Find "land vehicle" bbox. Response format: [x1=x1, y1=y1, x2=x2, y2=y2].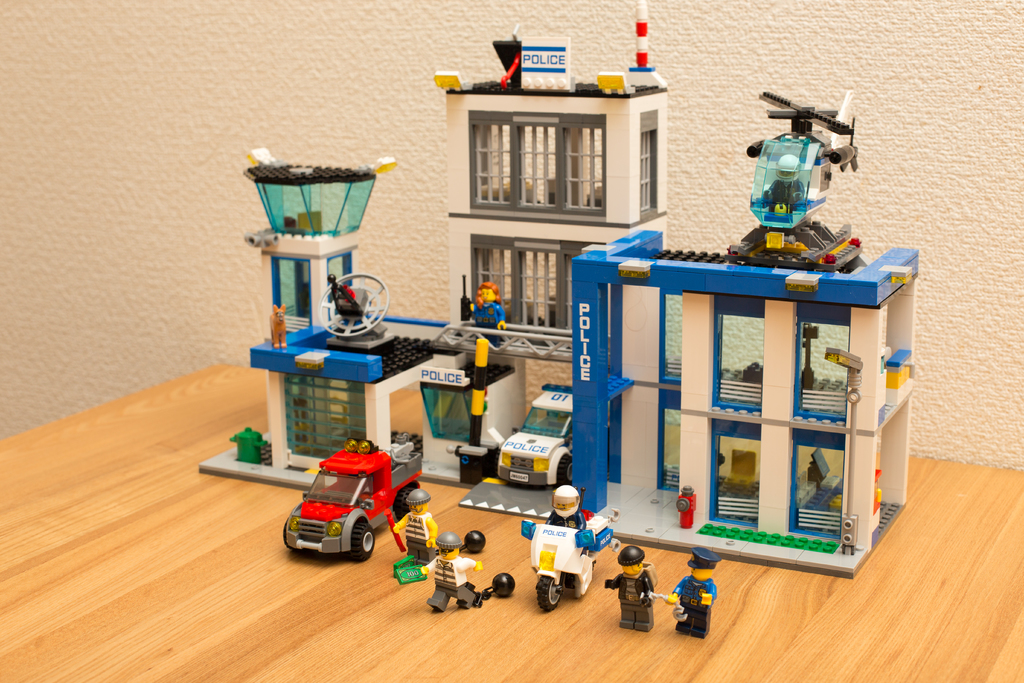
[x1=285, y1=440, x2=422, y2=562].
